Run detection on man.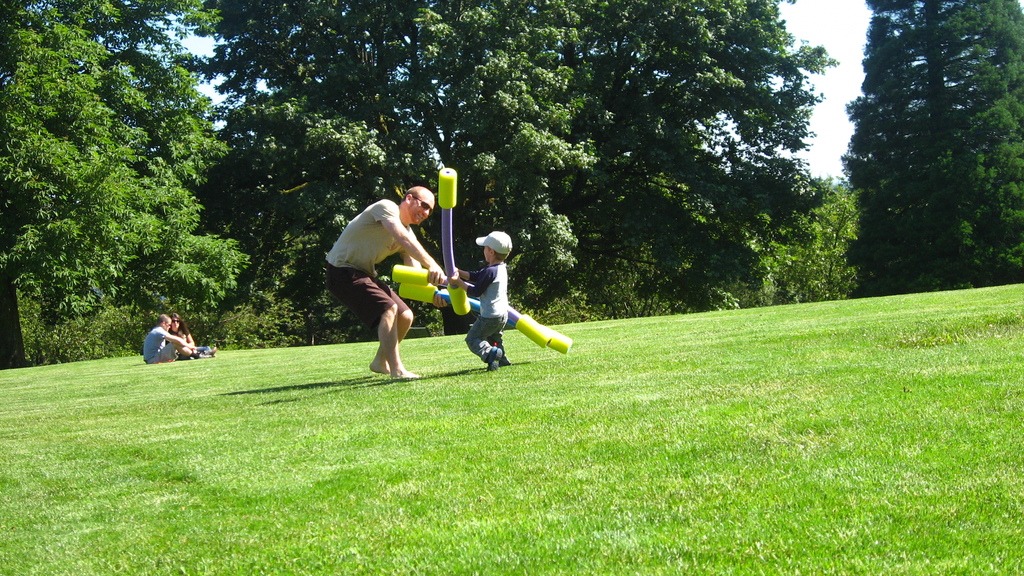
Result: BBox(319, 183, 449, 380).
